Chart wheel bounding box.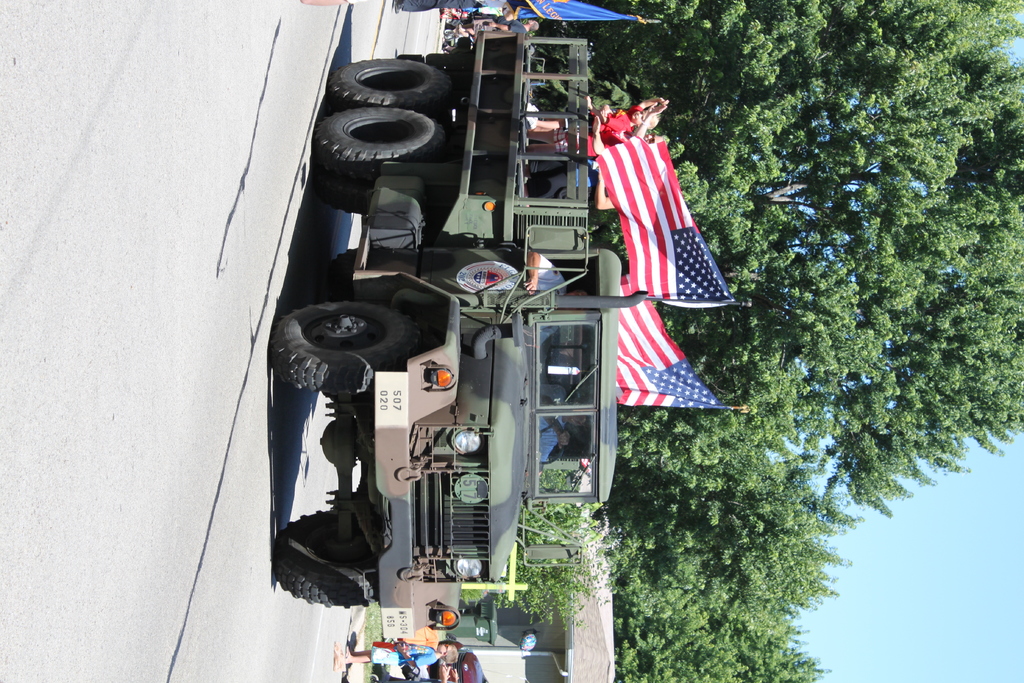
Charted: <bbox>273, 502, 372, 609</bbox>.
